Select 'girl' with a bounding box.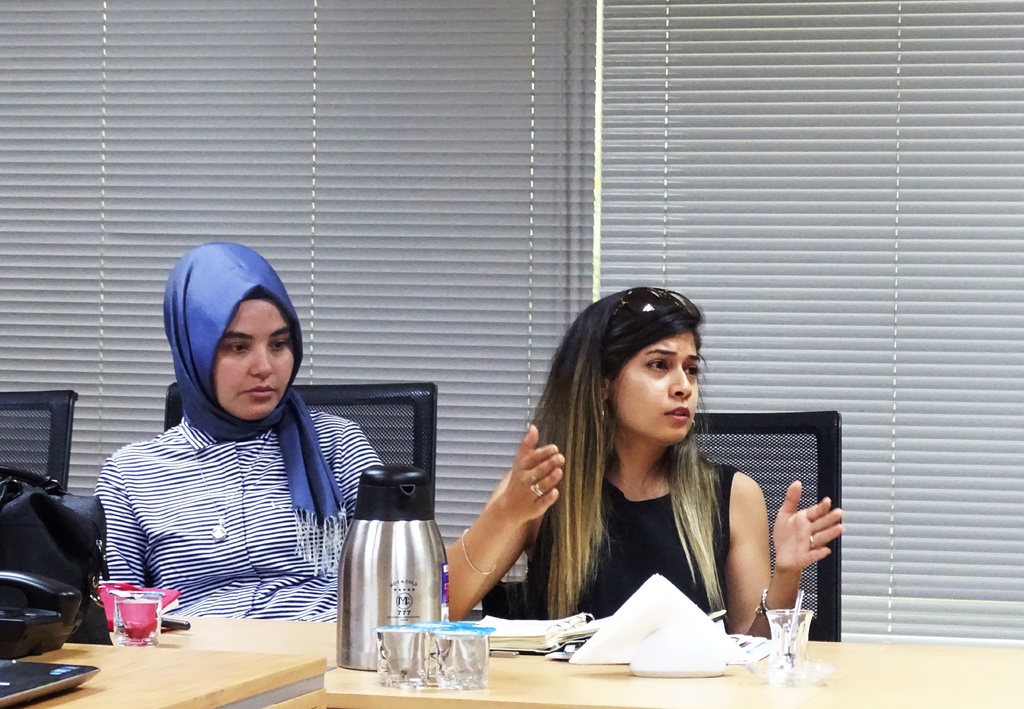
l=442, t=285, r=845, b=638.
